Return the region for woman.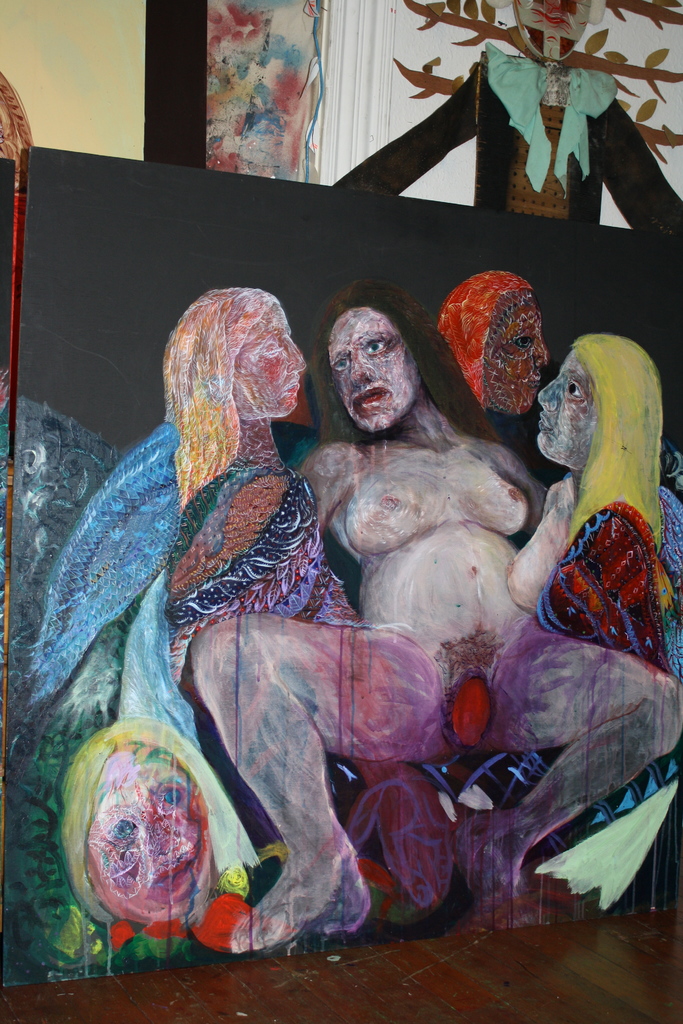
41/277/359/899.
